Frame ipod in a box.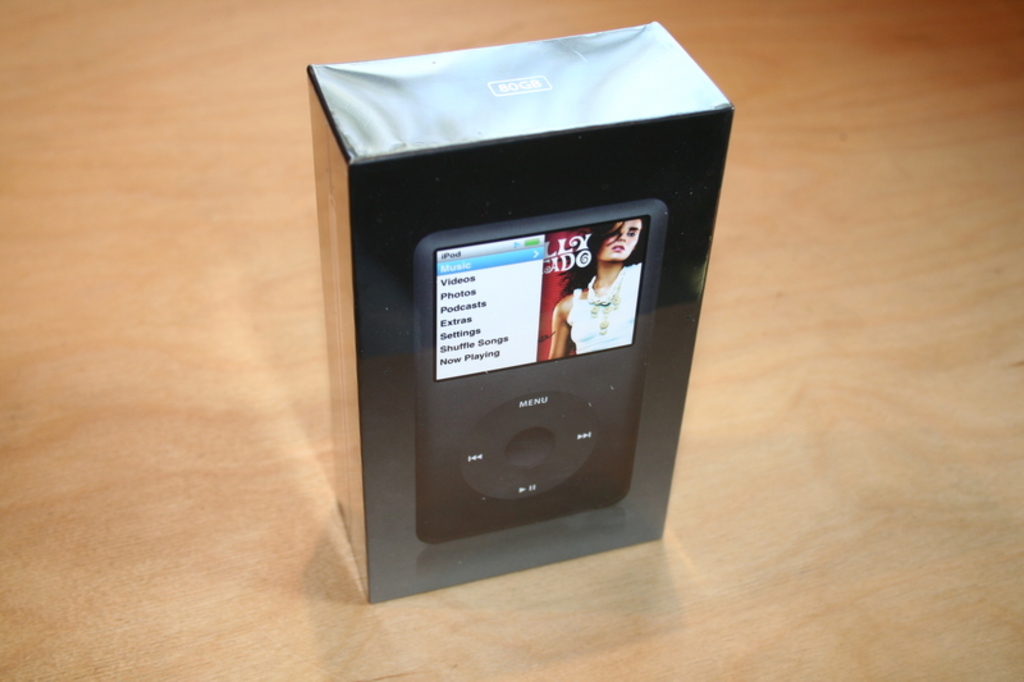
bbox=(419, 198, 663, 537).
